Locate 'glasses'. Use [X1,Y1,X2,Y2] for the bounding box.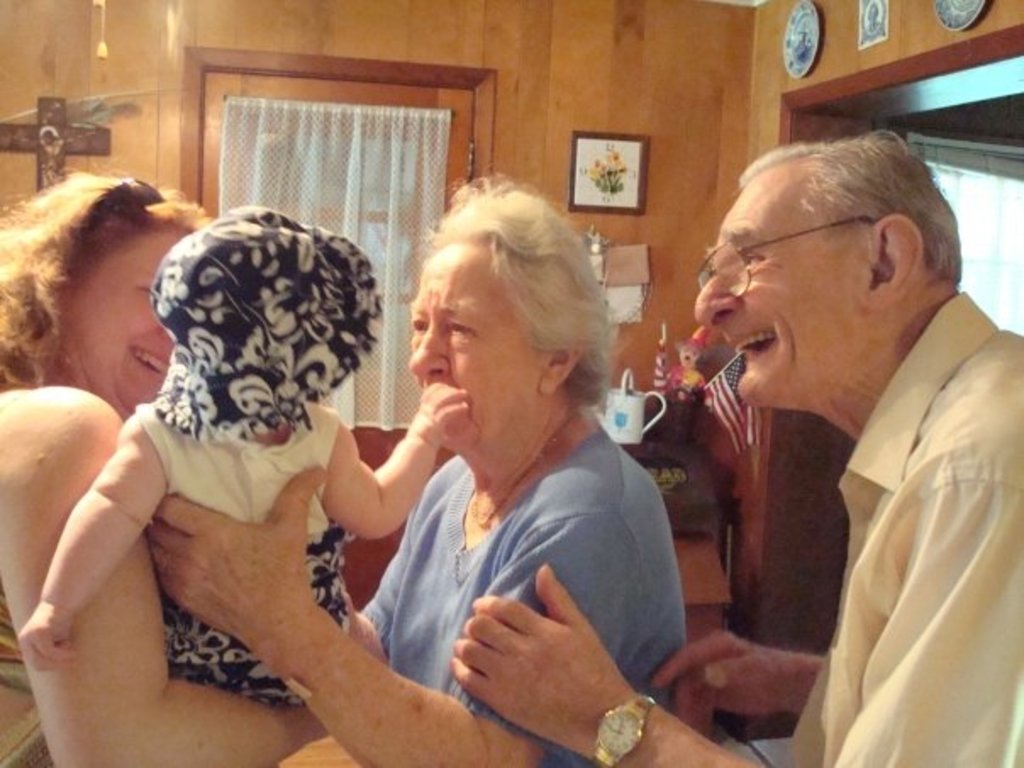
[68,175,168,249].
